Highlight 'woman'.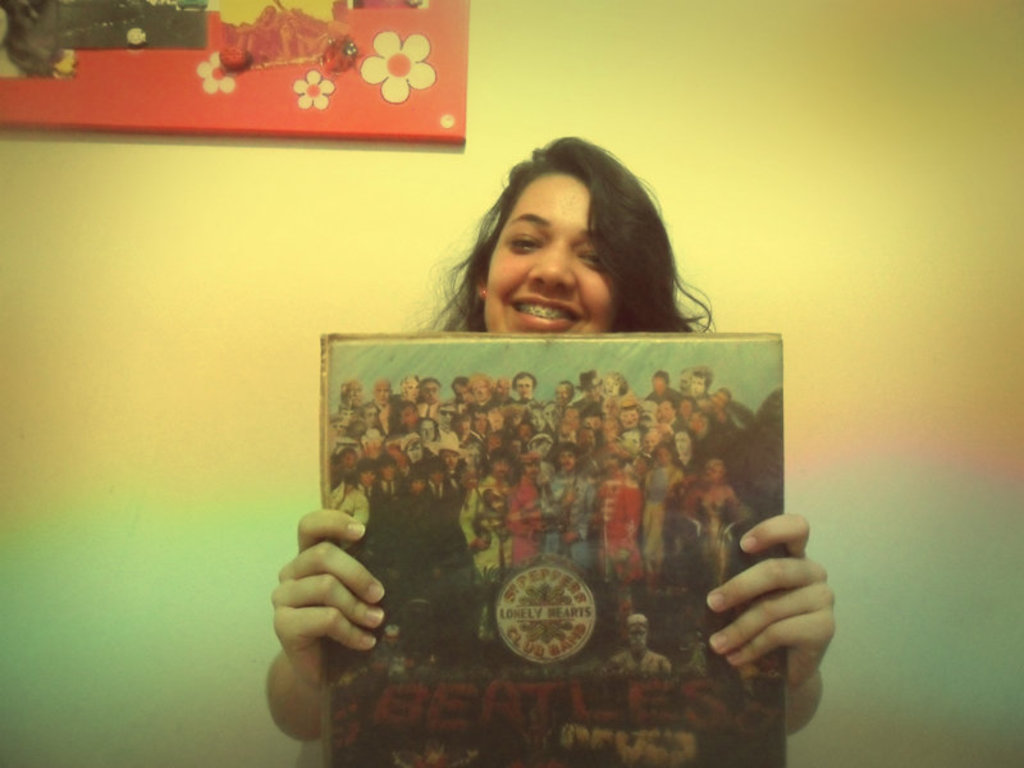
Highlighted region: box(282, 180, 806, 767).
